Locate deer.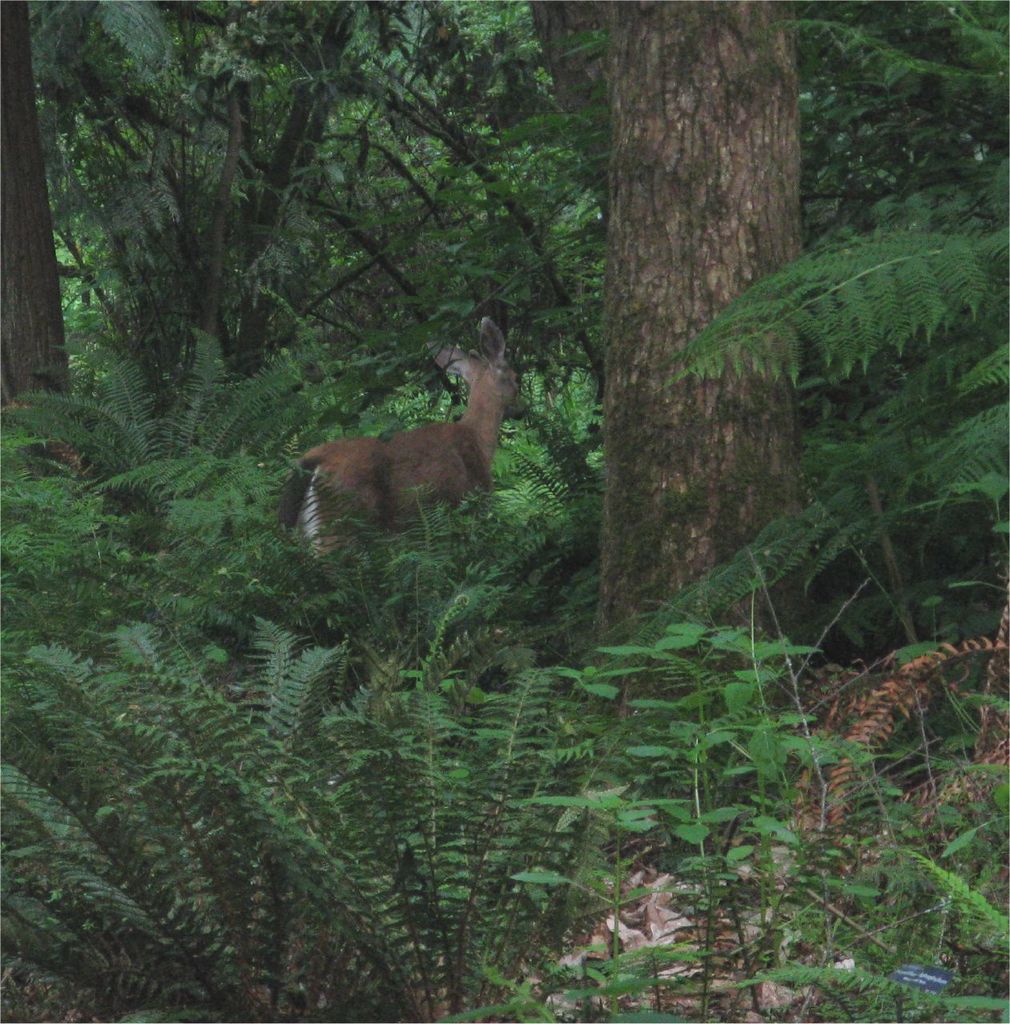
Bounding box: 278, 330, 547, 551.
